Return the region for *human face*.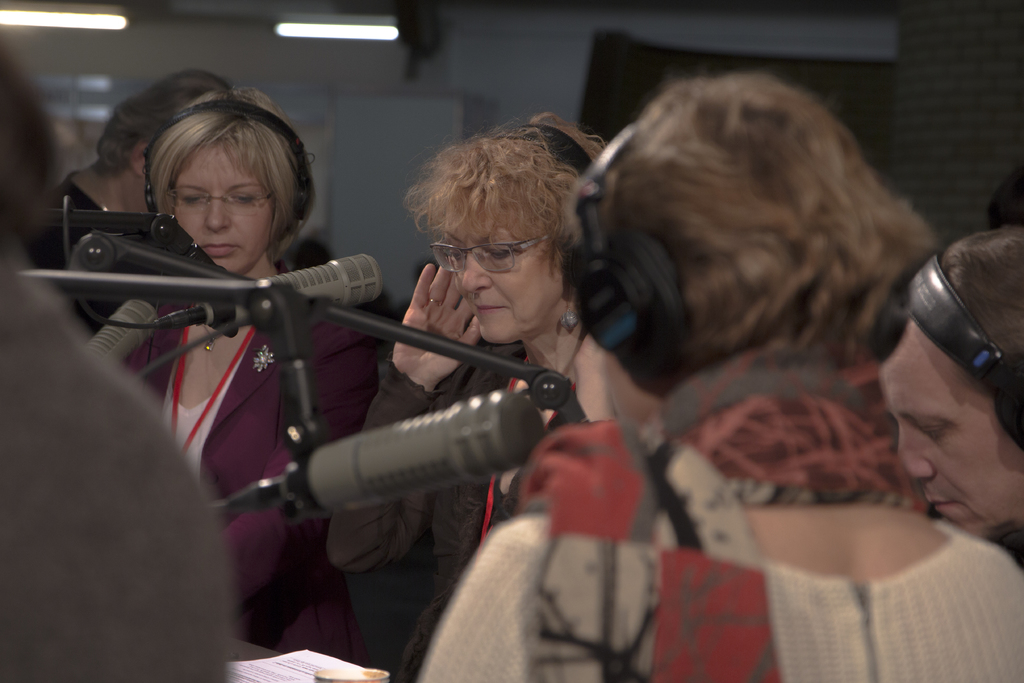
region(168, 139, 266, 276).
